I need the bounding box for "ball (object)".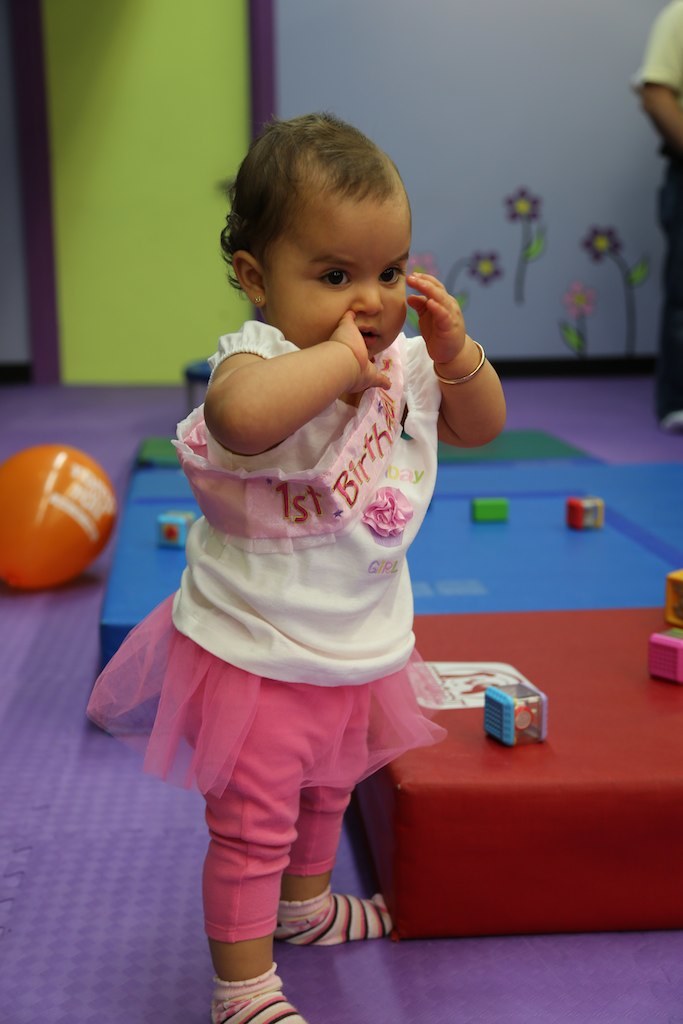
Here it is: BBox(0, 433, 108, 584).
